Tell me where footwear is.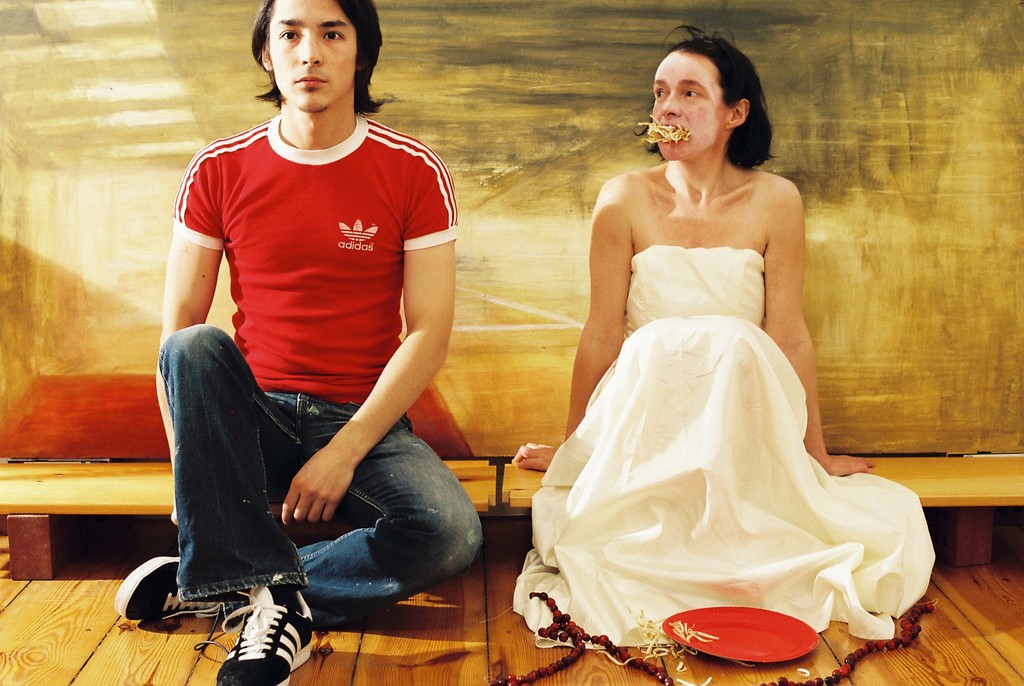
footwear is at crop(111, 548, 279, 623).
